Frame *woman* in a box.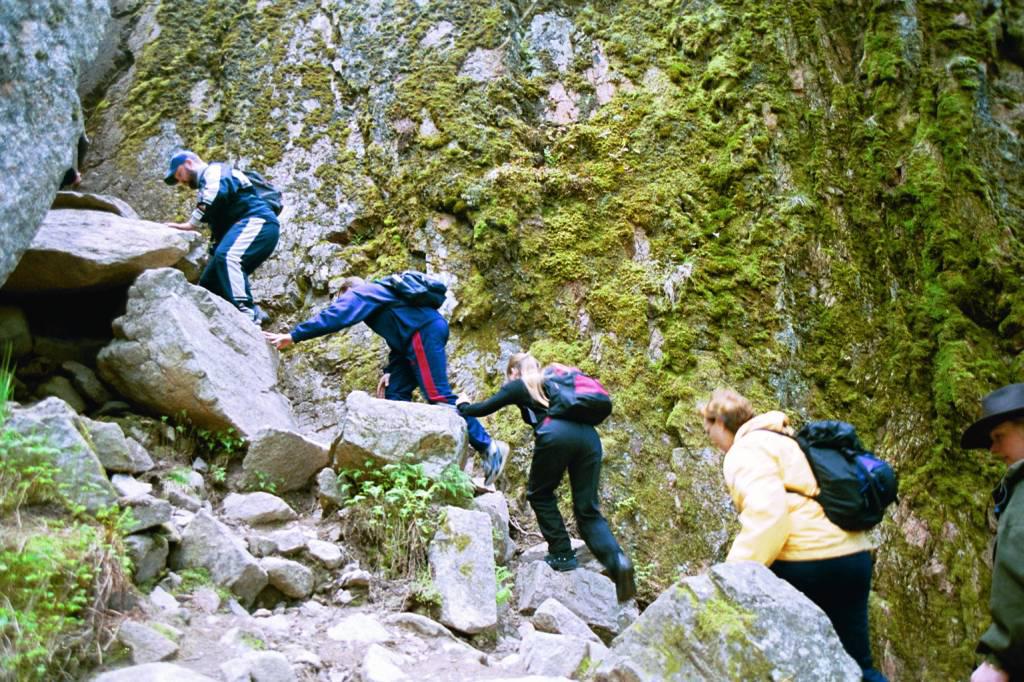
box(694, 376, 908, 627).
